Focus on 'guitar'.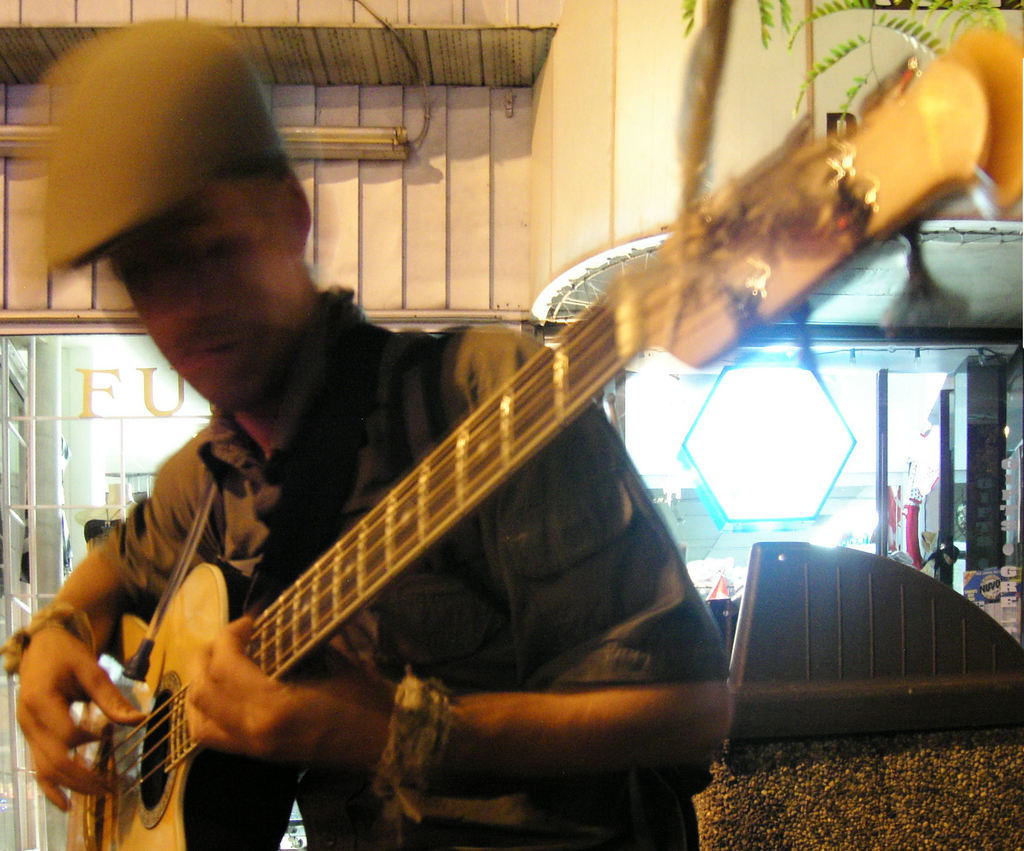
Focused at l=60, t=39, r=1023, b=850.
